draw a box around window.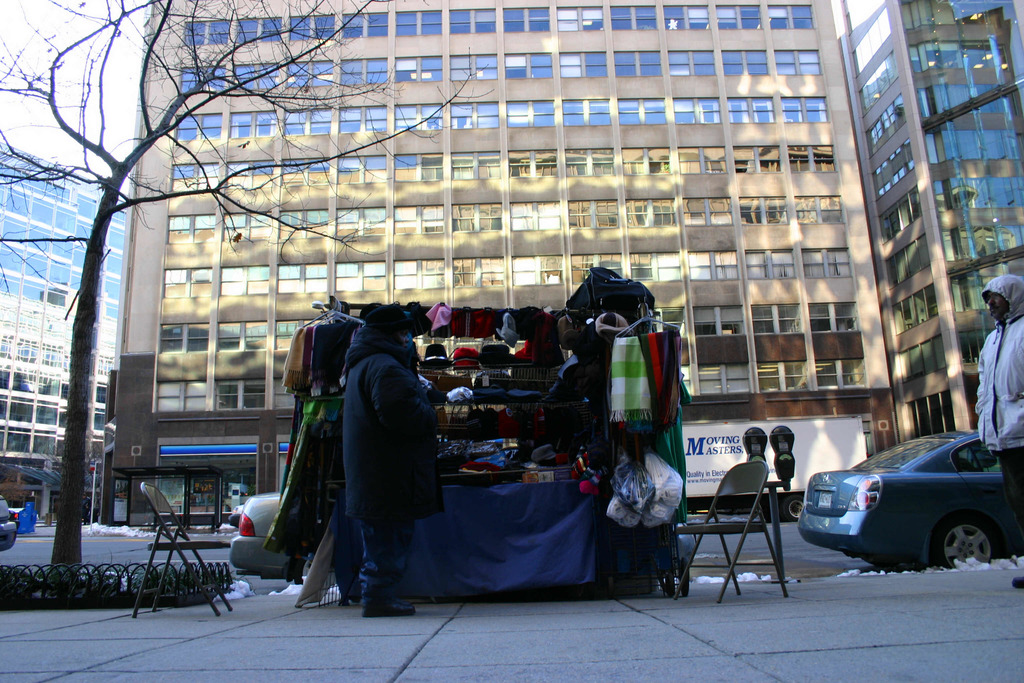
x1=278, y1=213, x2=325, y2=236.
